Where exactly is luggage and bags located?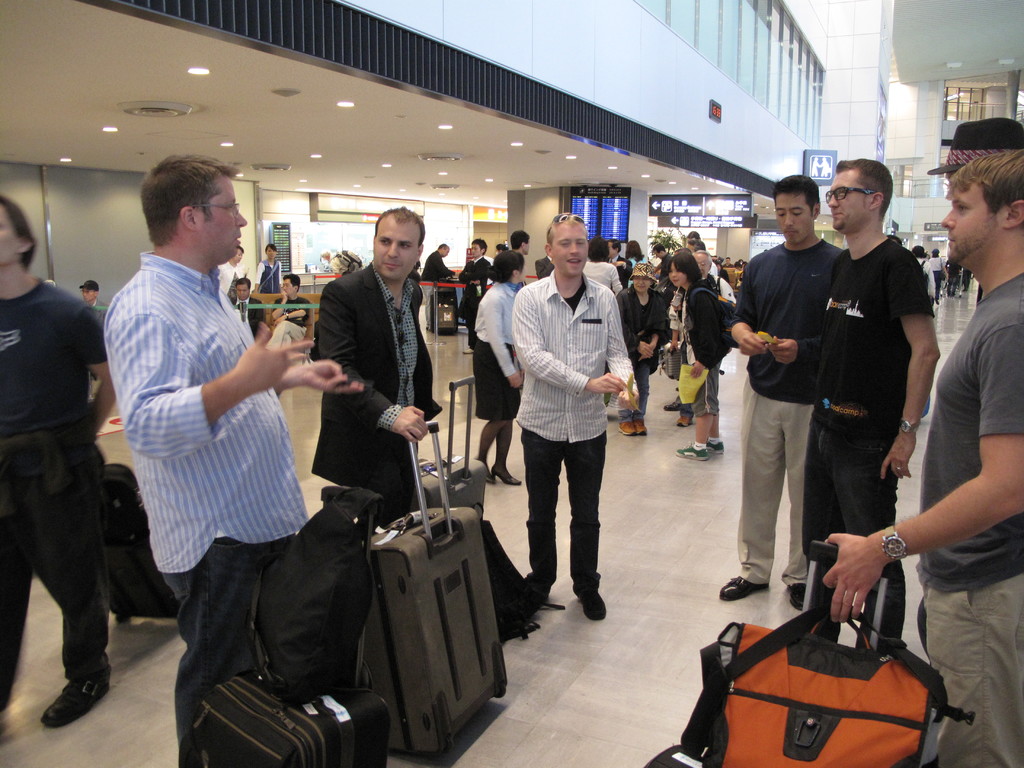
Its bounding box is box(195, 490, 383, 767).
